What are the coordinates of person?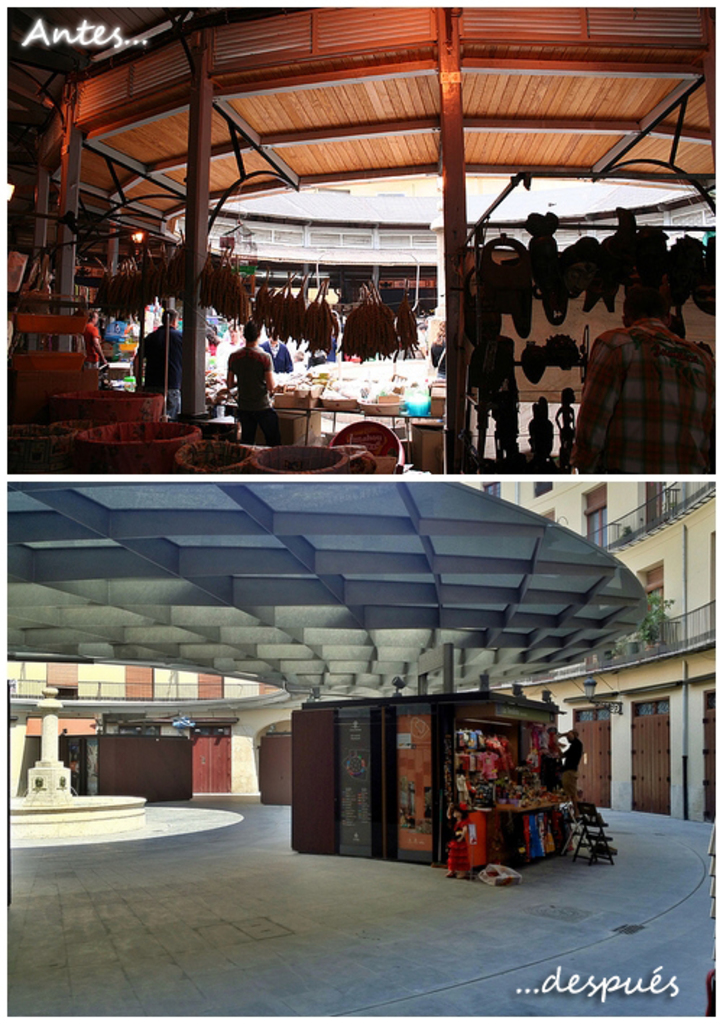
{"left": 447, "top": 803, "right": 473, "bottom": 882}.
